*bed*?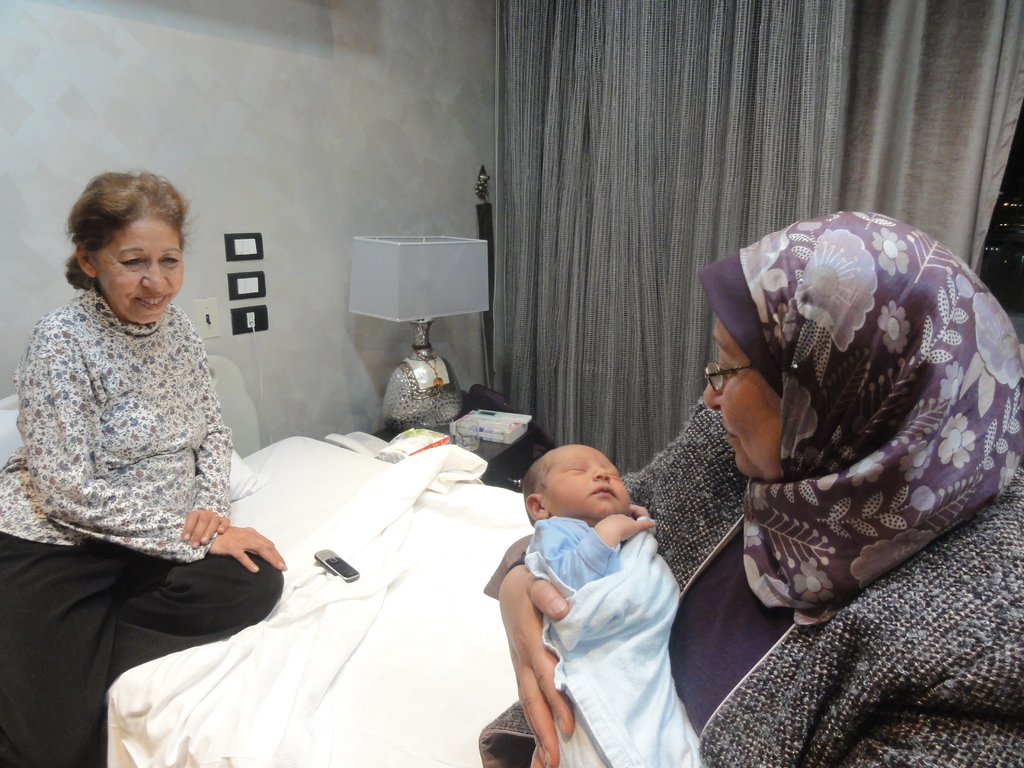
[0,397,538,767]
